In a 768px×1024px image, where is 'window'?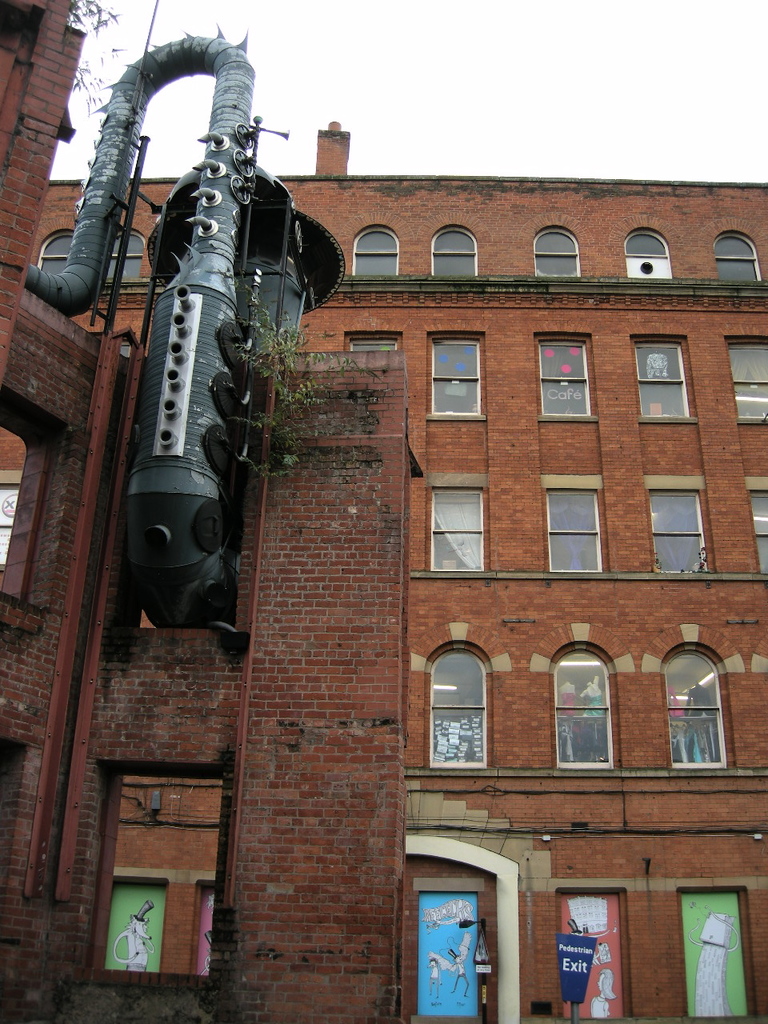
pyautogui.locateOnScreen(626, 229, 670, 280).
